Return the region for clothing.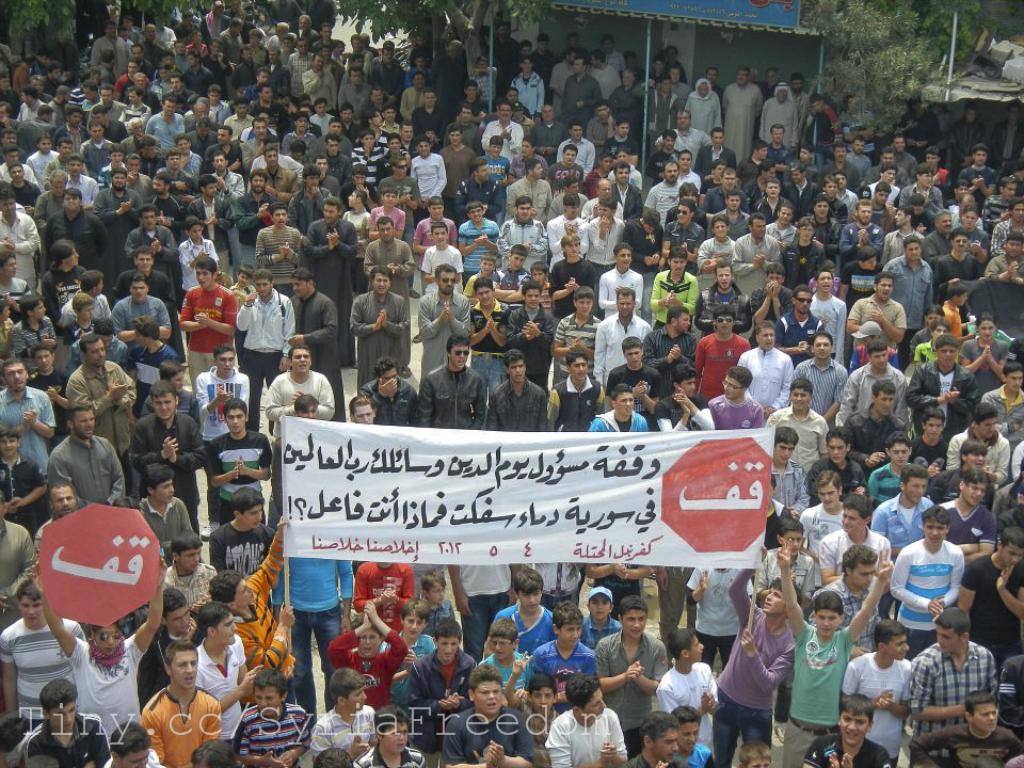
(644,185,678,223).
